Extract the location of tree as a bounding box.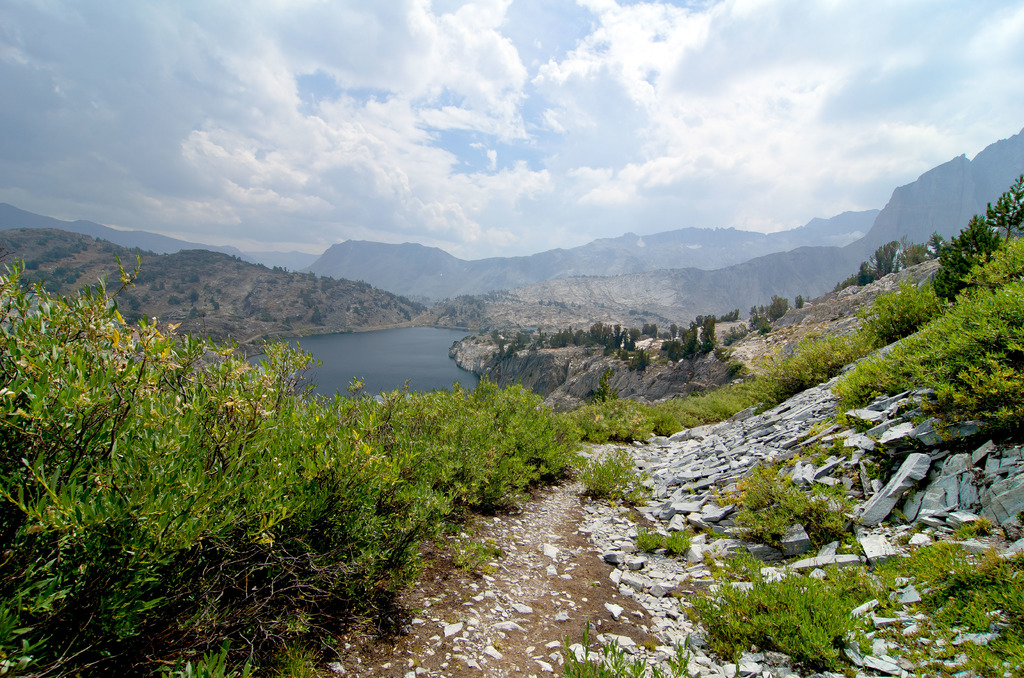
[left=627, top=347, right=651, bottom=375].
